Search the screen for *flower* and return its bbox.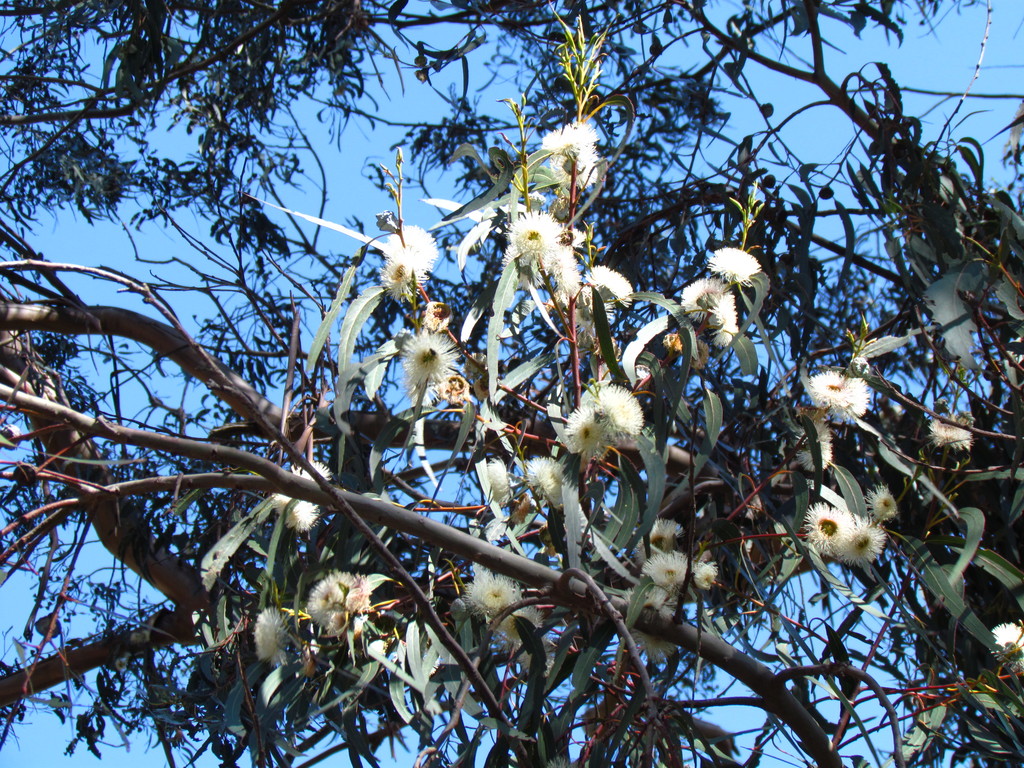
Found: pyautogui.locateOnScreen(559, 405, 611, 462).
